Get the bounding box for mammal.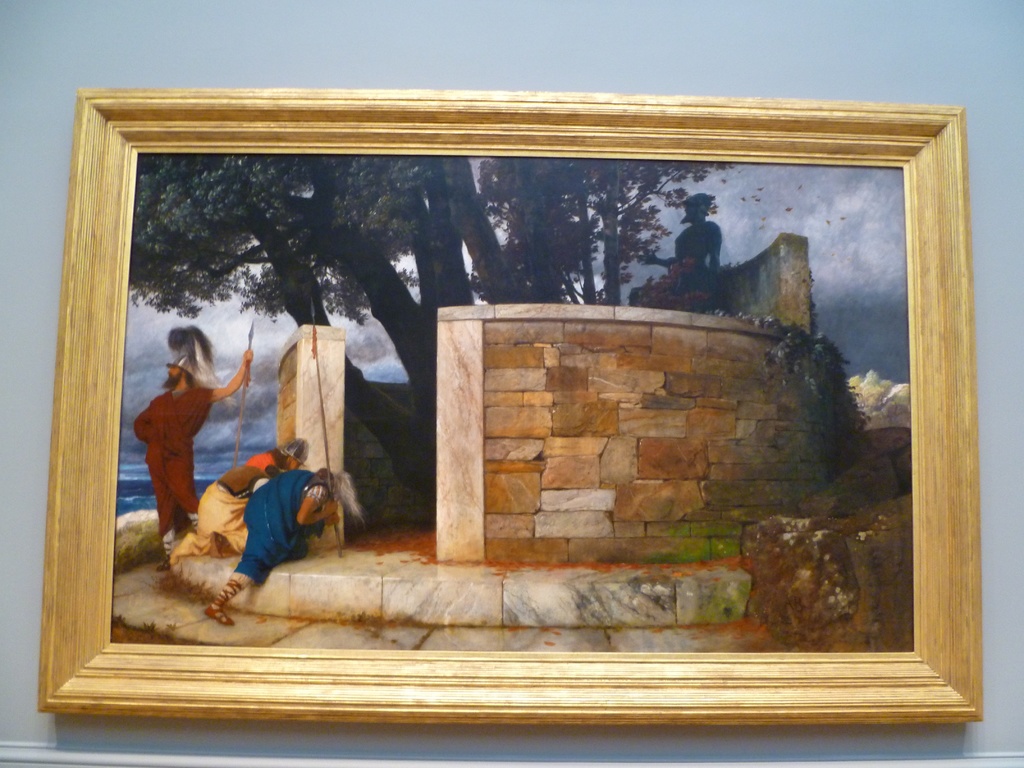
129,326,255,565.
